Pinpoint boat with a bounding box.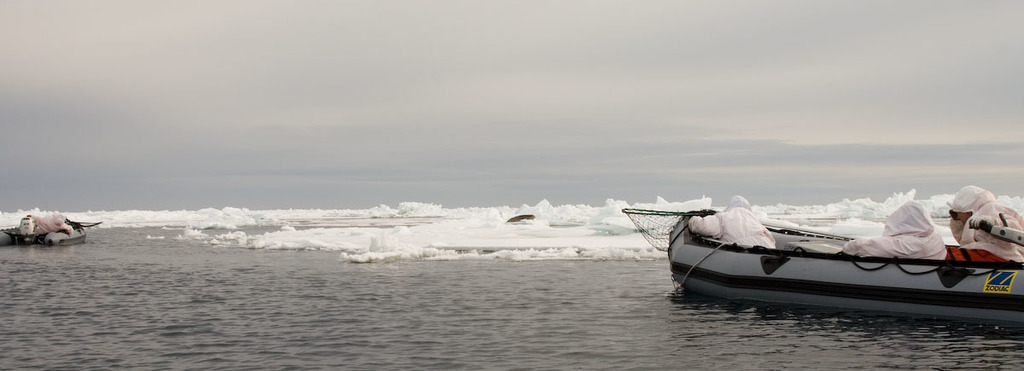
pyautogui.locateOnScreen(0, 212, 82, 245).
